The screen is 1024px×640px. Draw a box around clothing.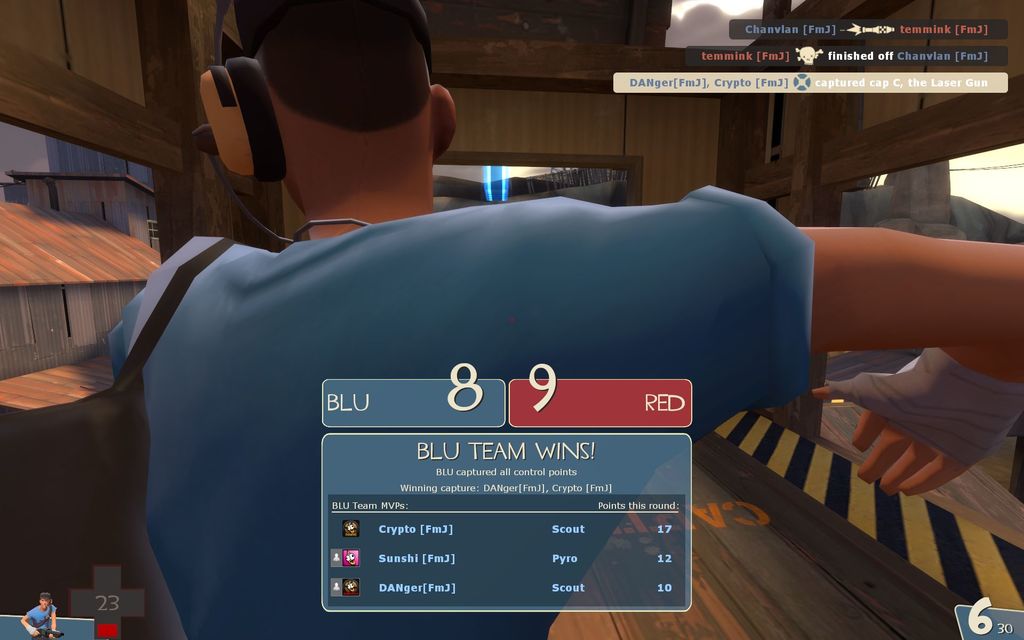
24/605/60/639.
